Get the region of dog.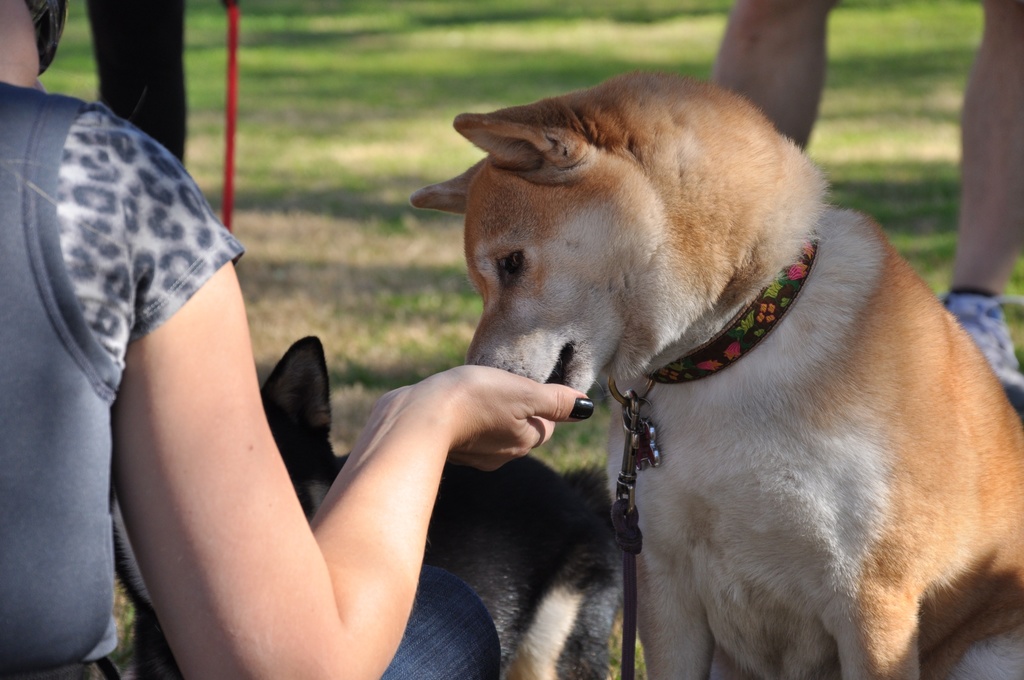
detection(106, 327, 622, 679).
